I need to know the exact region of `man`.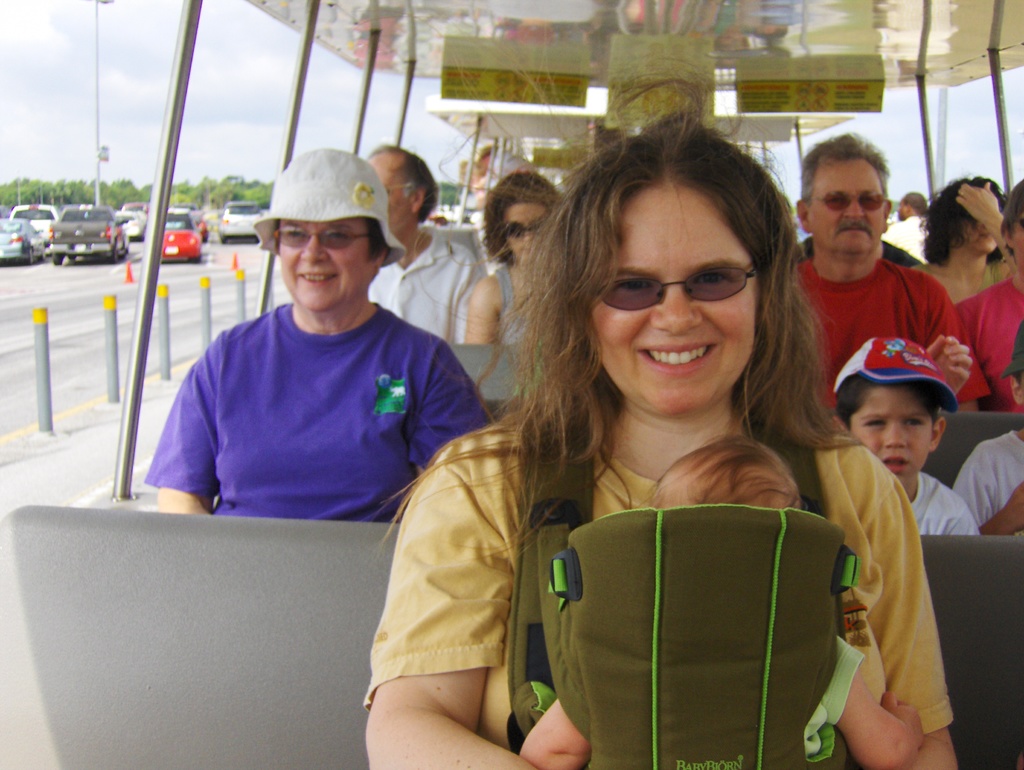
Region: {"left": 793, "top": 129, "right": 993, "bottom": 424}.
